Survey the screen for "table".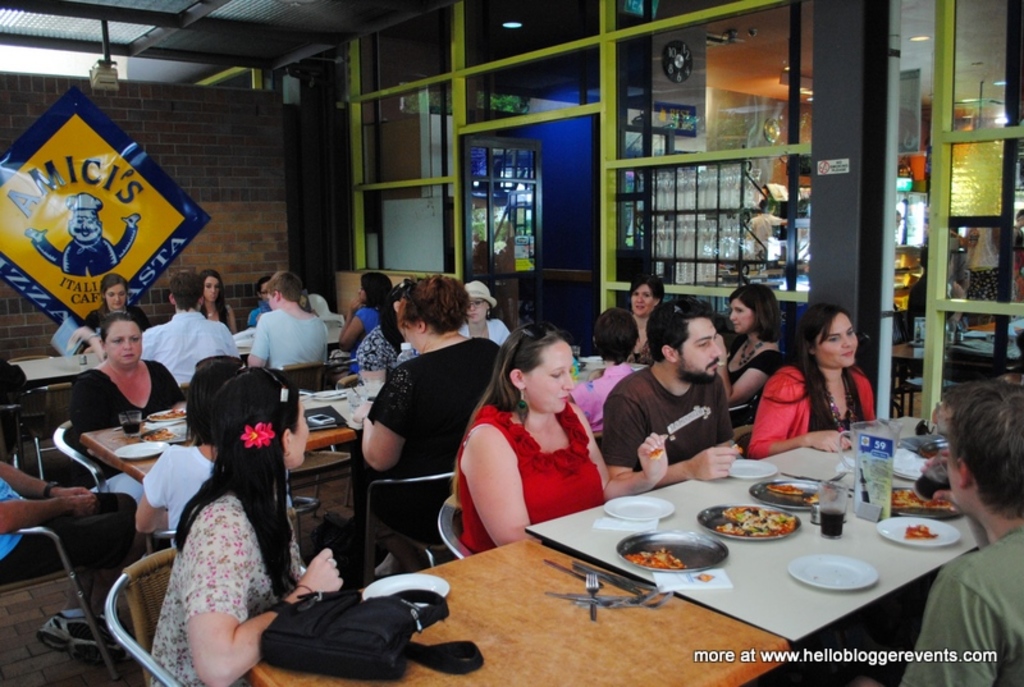
Survey found: left=74, top=365, right=649, bottom=546.
